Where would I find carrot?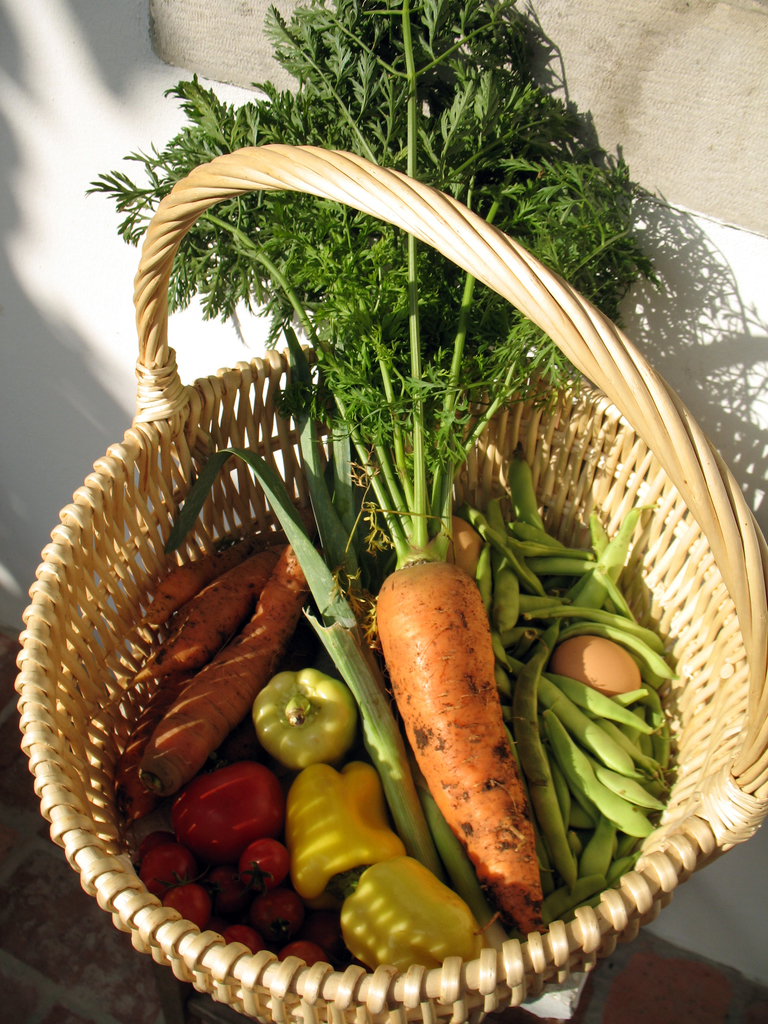
At (left=134, top=545, right=313, bottom=797).
